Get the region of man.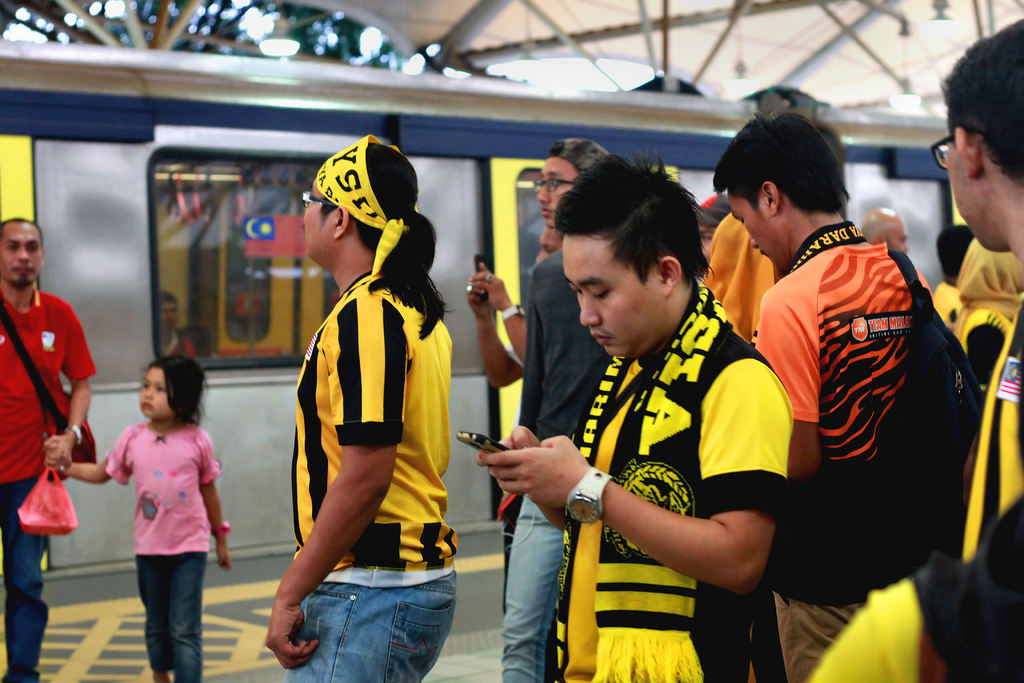
0,215,95,682.
